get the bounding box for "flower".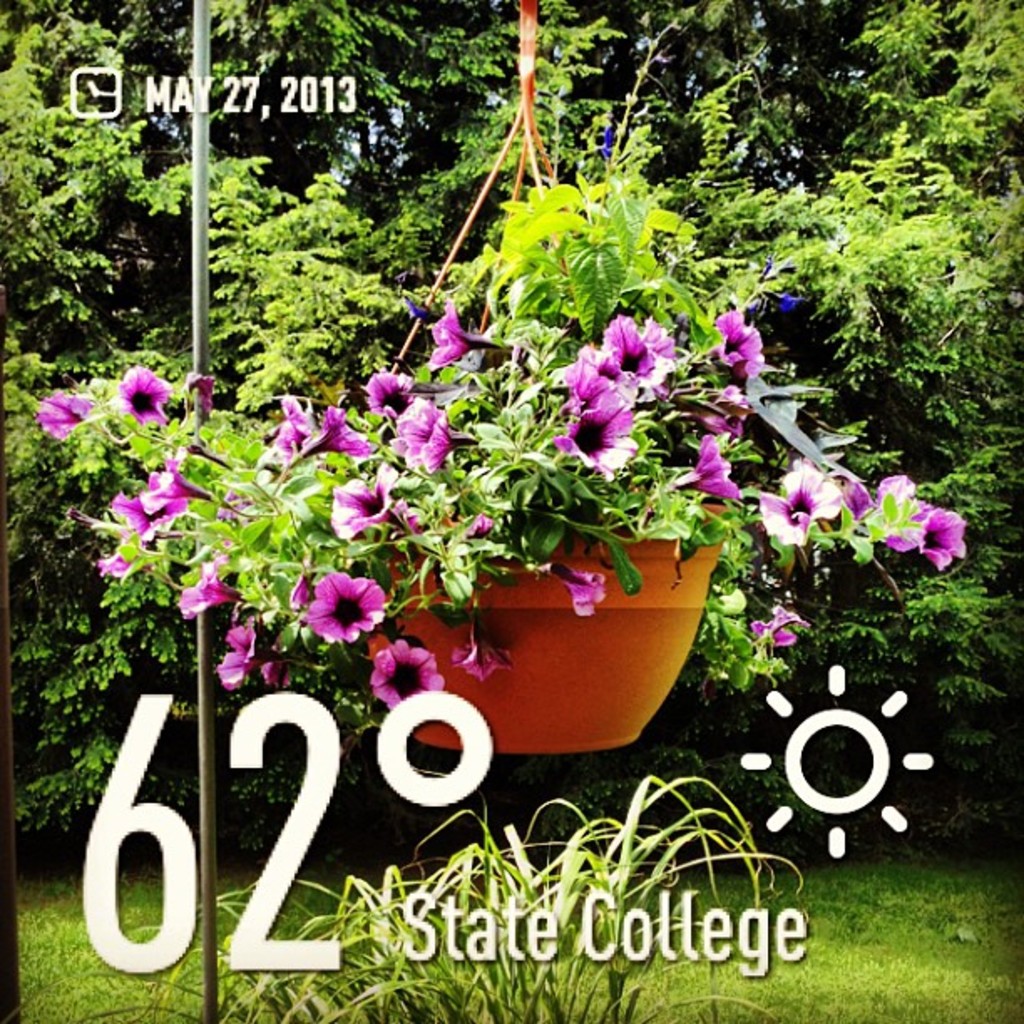
[left=668, top=432, right=736, bottom=499].
